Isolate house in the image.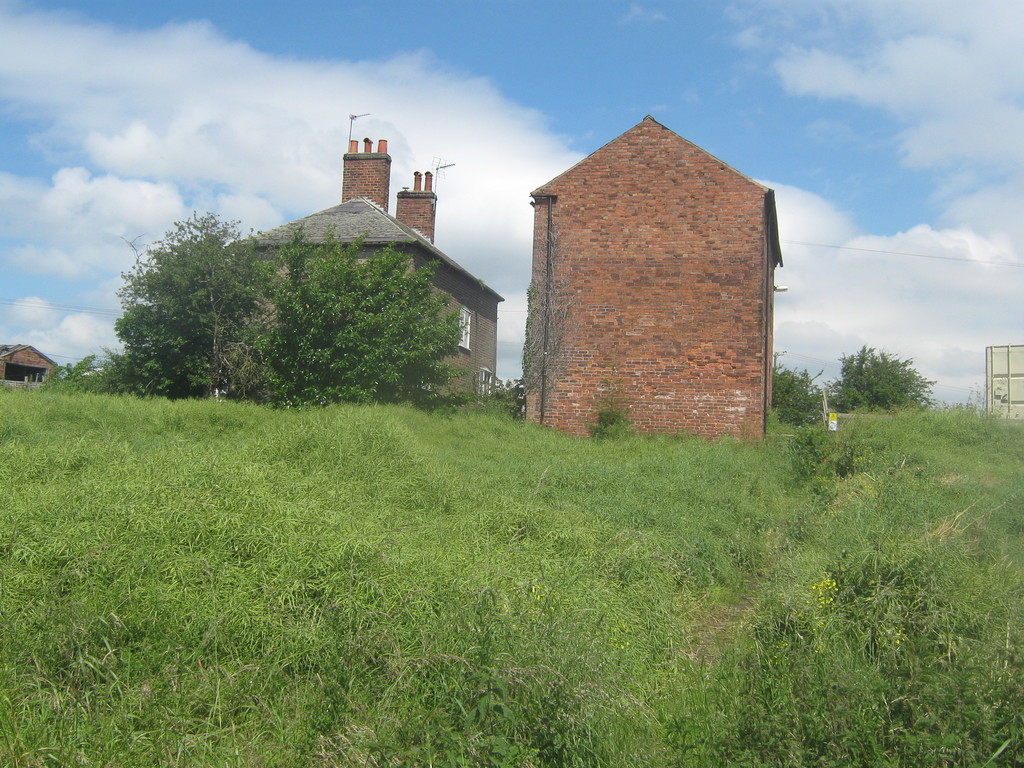
Isolated region: crop(0, 343, 59, 387).
